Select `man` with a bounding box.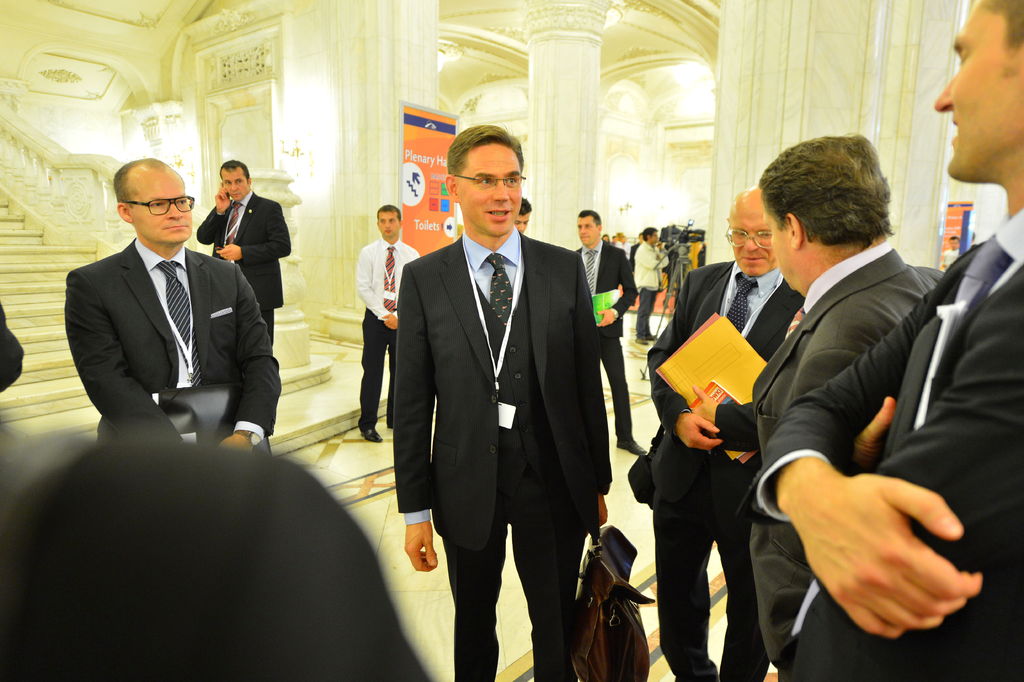
742 0 1023 681.
